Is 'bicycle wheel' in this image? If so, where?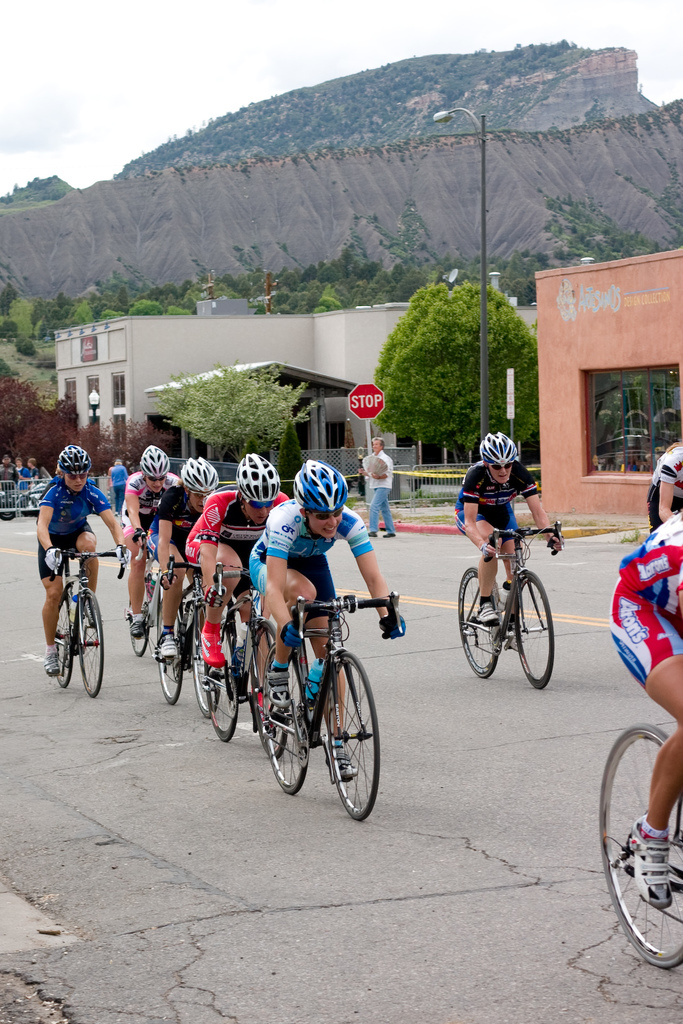
Yes, at {"x1": 329, "y1": 670, "x2": 384, "y2": 821}.
